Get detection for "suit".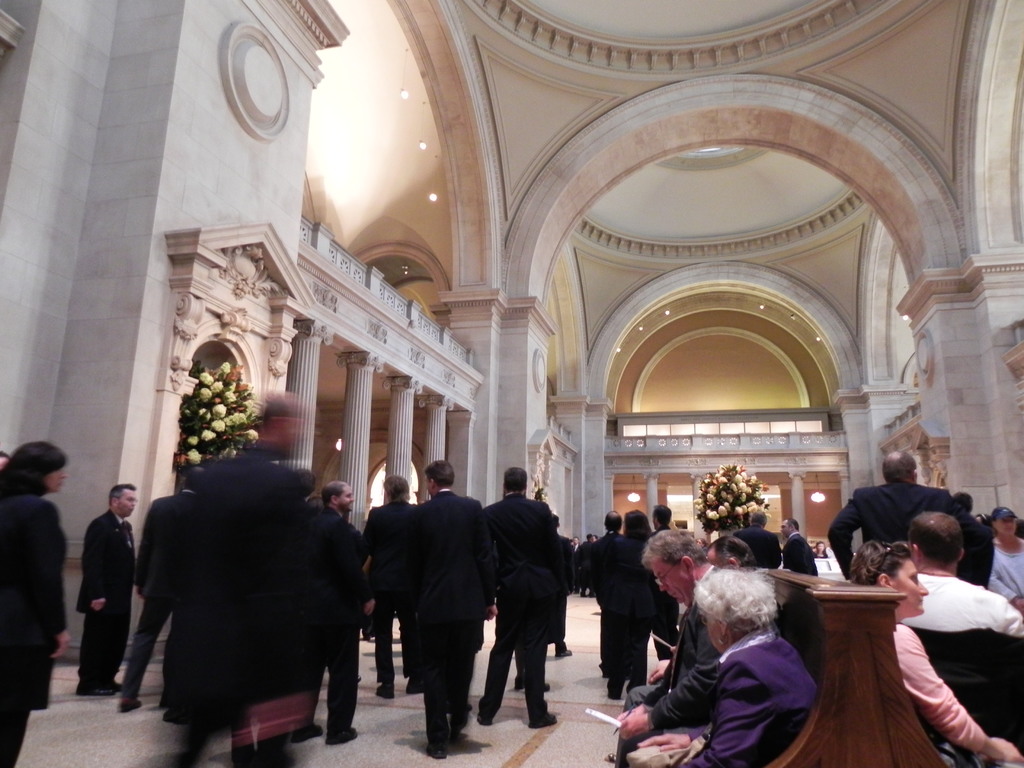
Detection: <region>361, 497, 425, 676</region>.
